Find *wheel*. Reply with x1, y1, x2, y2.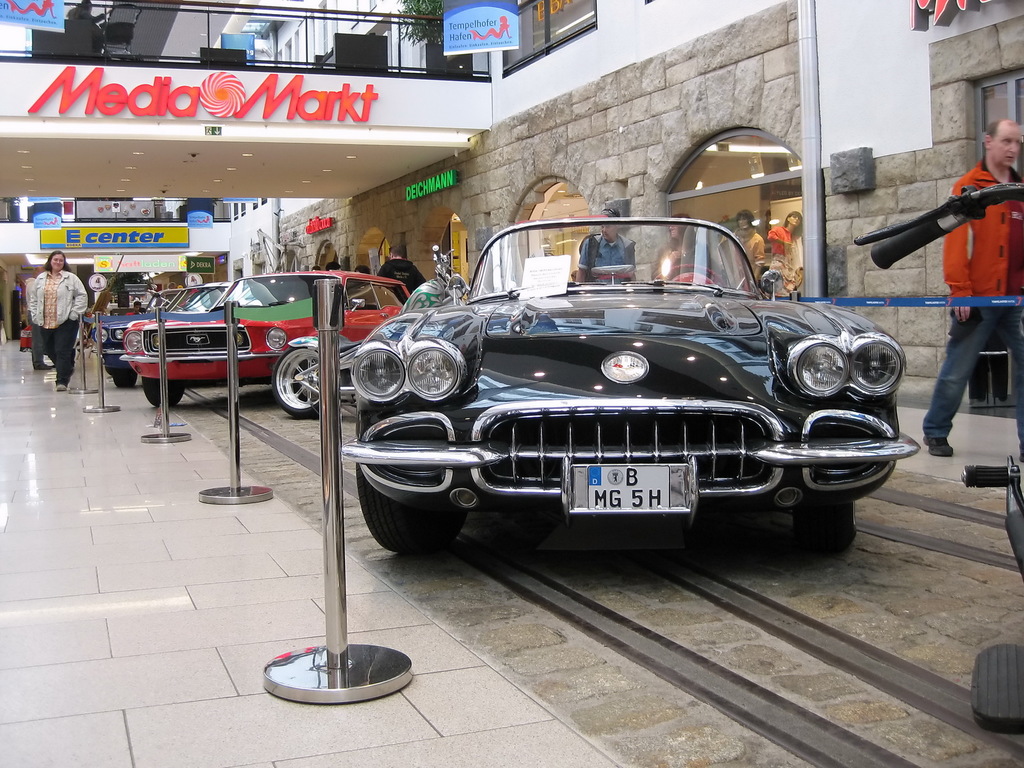
653, 263, 726, 289.
